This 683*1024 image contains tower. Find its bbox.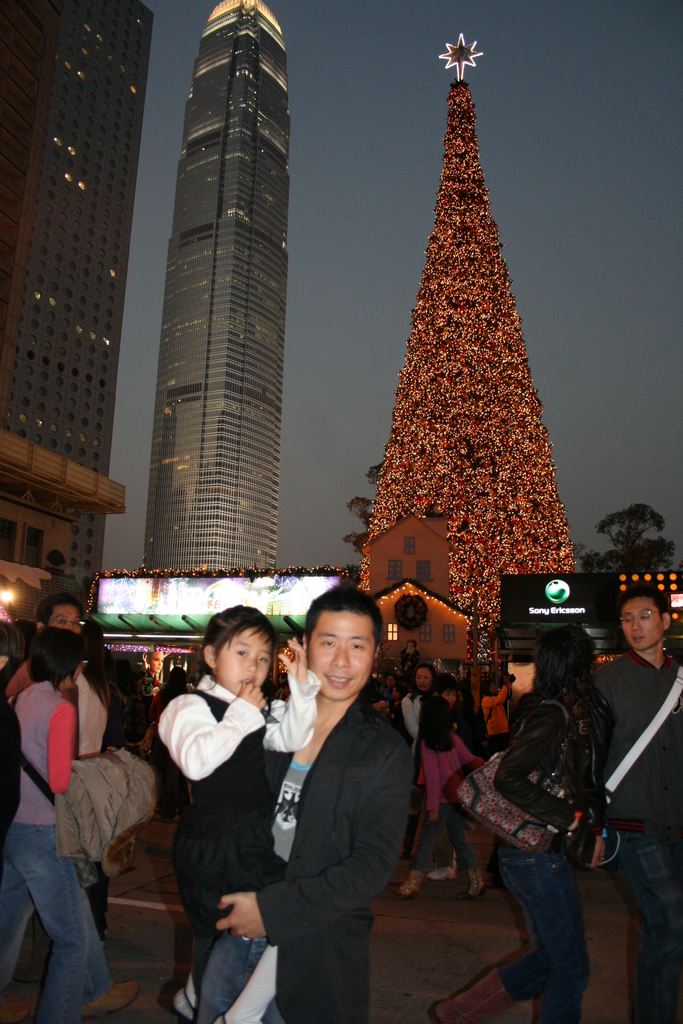
x1=347, y1=33, x2=593, y2=647.
